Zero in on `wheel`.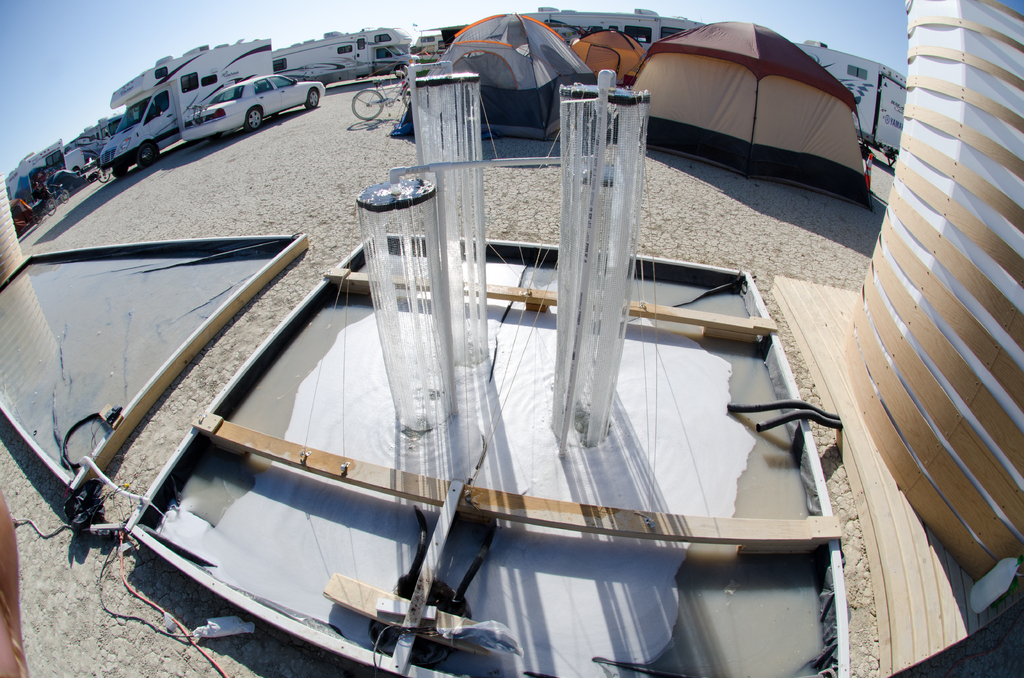
Zeroed in: box=[99, 170, 111, 184].
